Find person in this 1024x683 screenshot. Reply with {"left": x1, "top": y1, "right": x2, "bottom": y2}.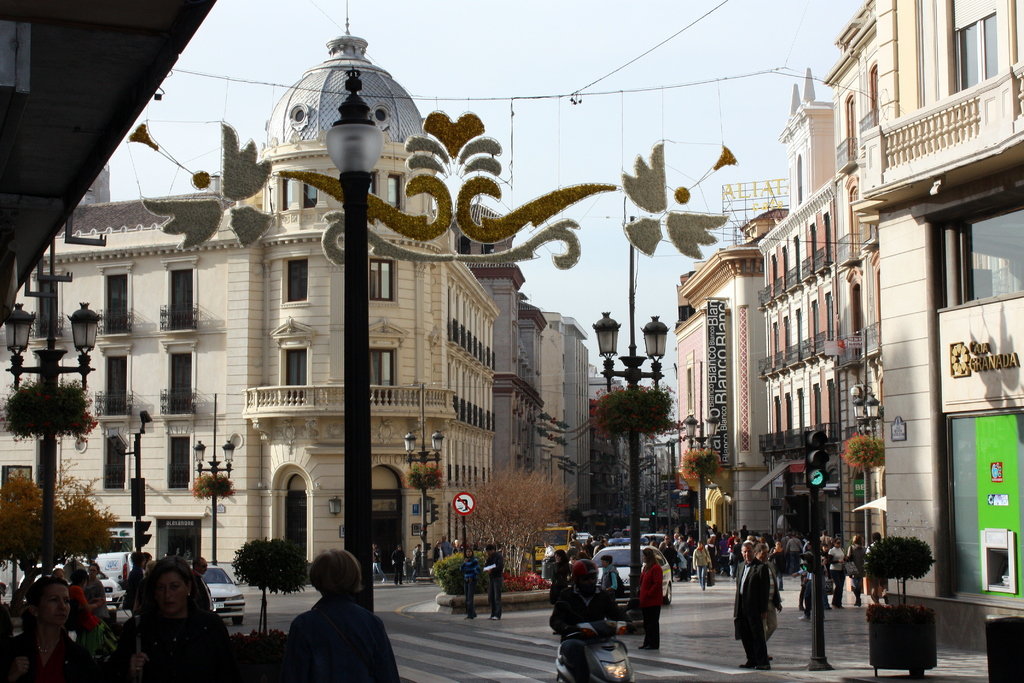
{"left": 551, "top": 559, "right": 636, "bottom": 682}.
